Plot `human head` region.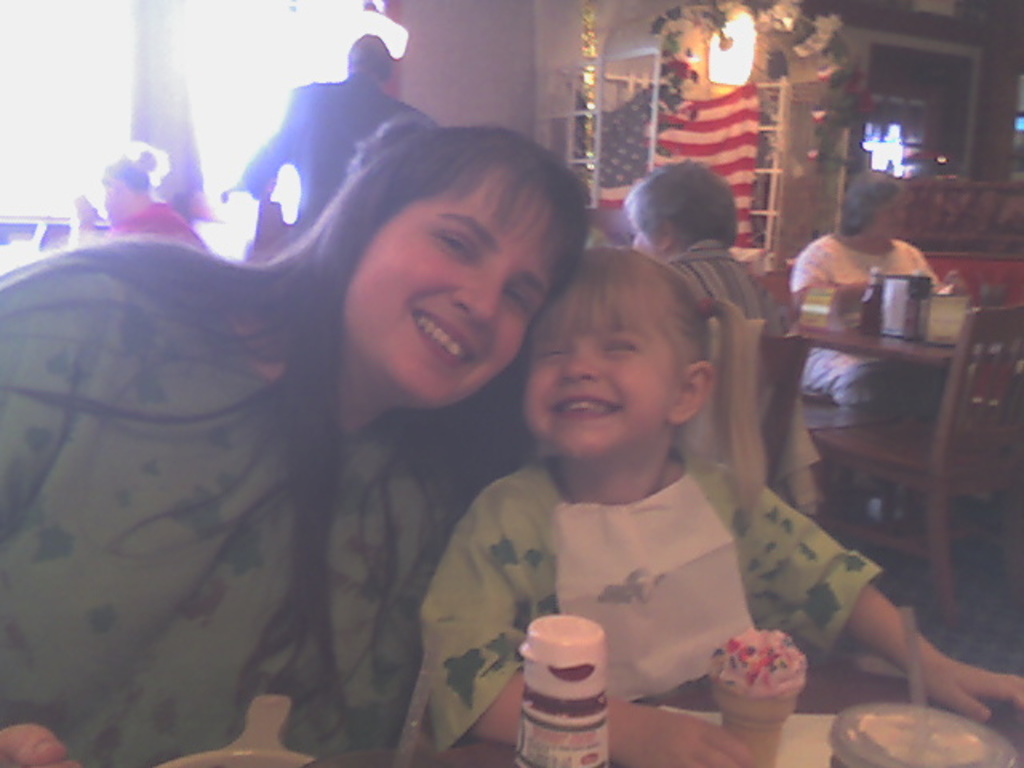
Plotted at box=[840, 168, 920, 245].
